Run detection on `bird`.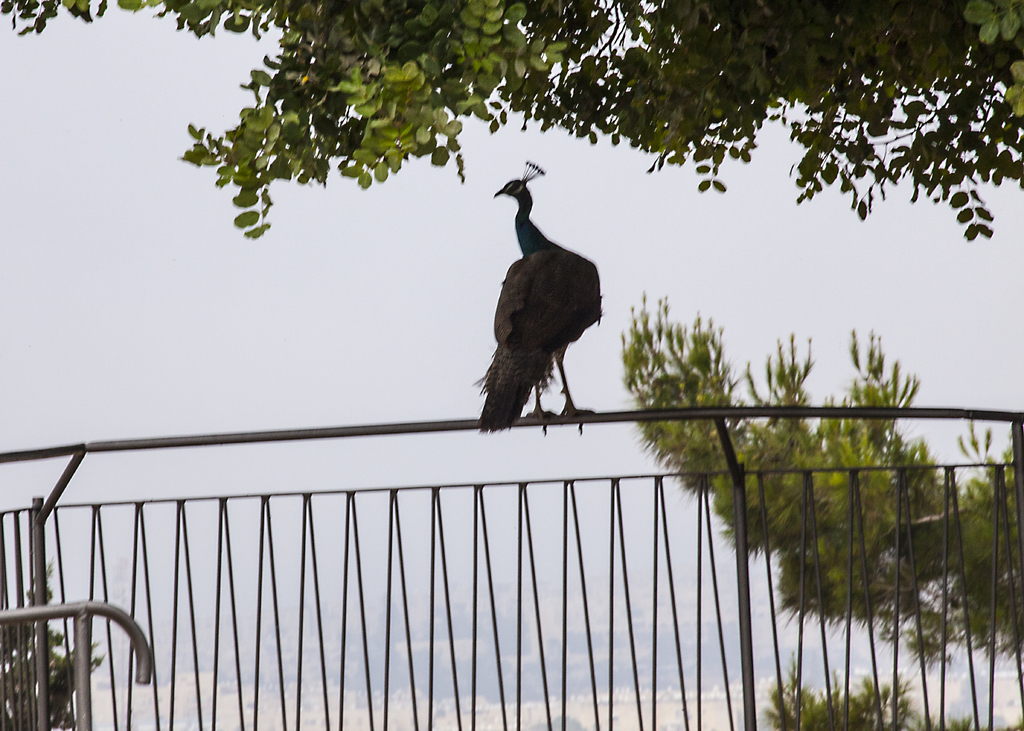
Result: {"left": 477, "top": 184, "right": 615, "bottom": 432}.
